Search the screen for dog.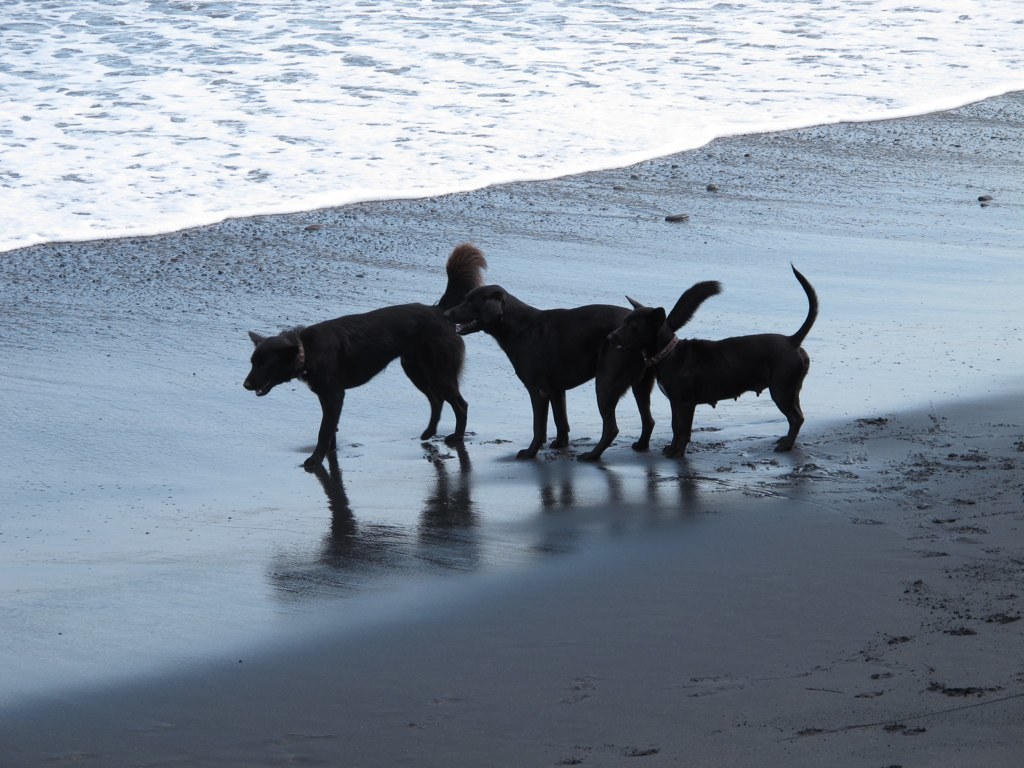
Found at rect(443, 280, 723, 463).
